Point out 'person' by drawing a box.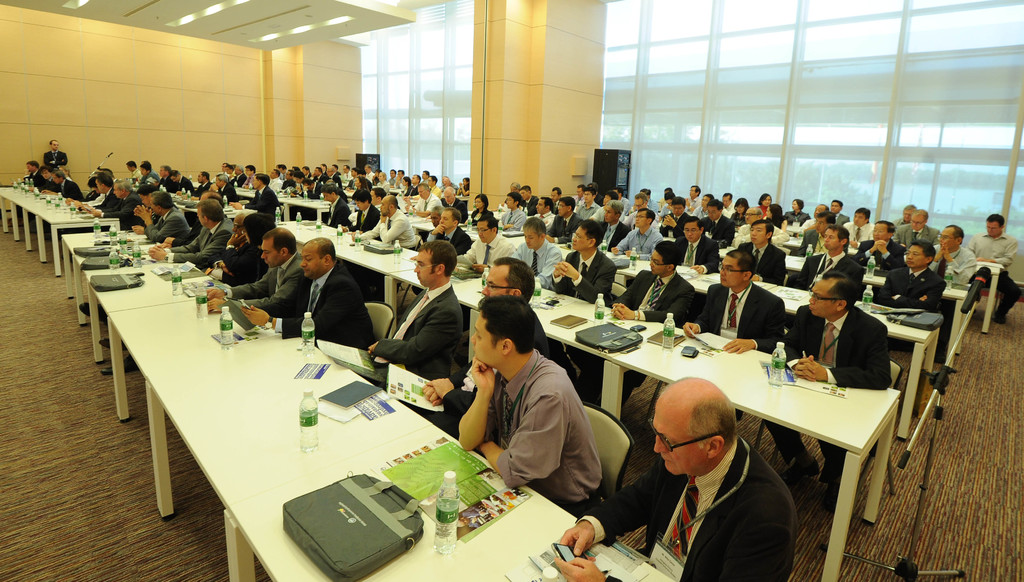
detection(416, 201, 472, 256).
